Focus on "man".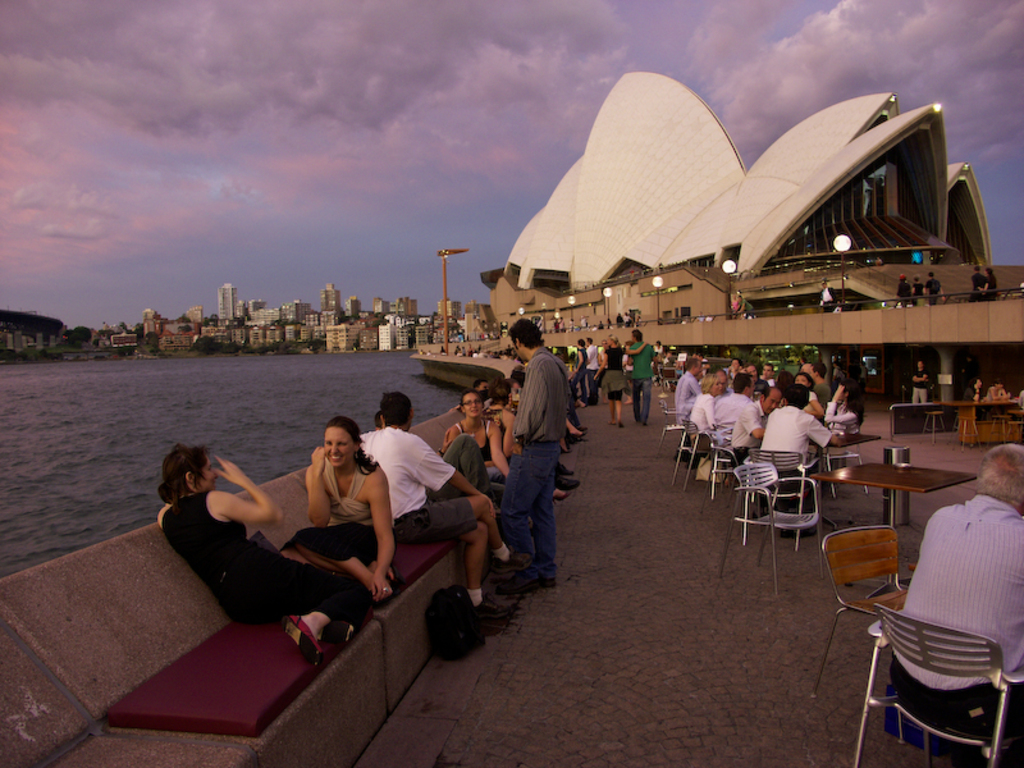
Focused at crop(722, 388, 788, 449).
